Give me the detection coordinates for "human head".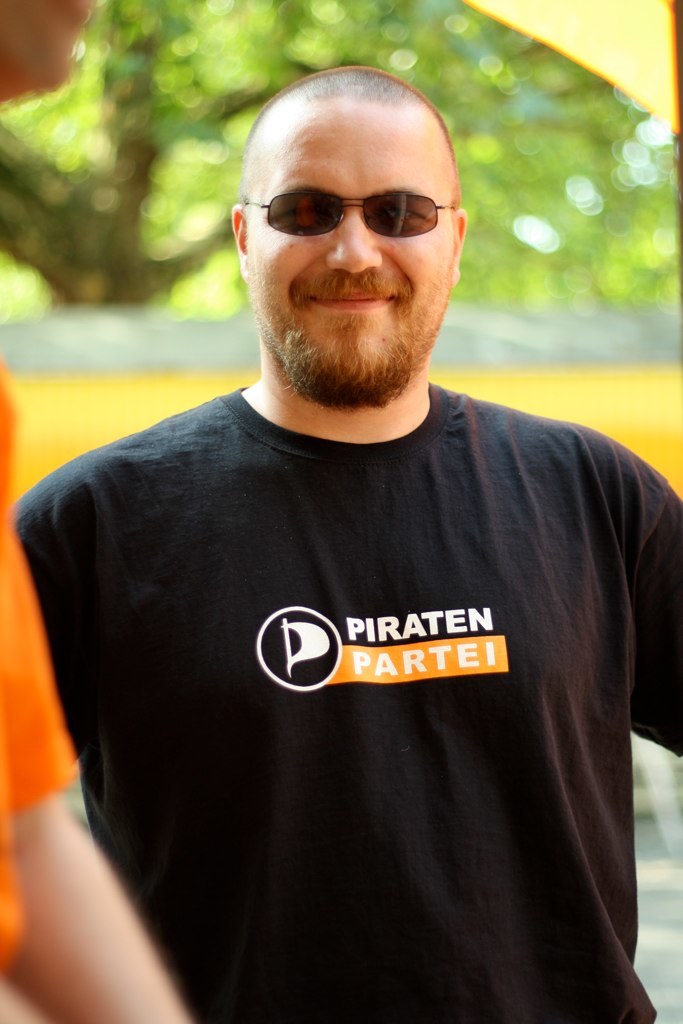
x1=233, y1=58, x2=468, y2=346.
